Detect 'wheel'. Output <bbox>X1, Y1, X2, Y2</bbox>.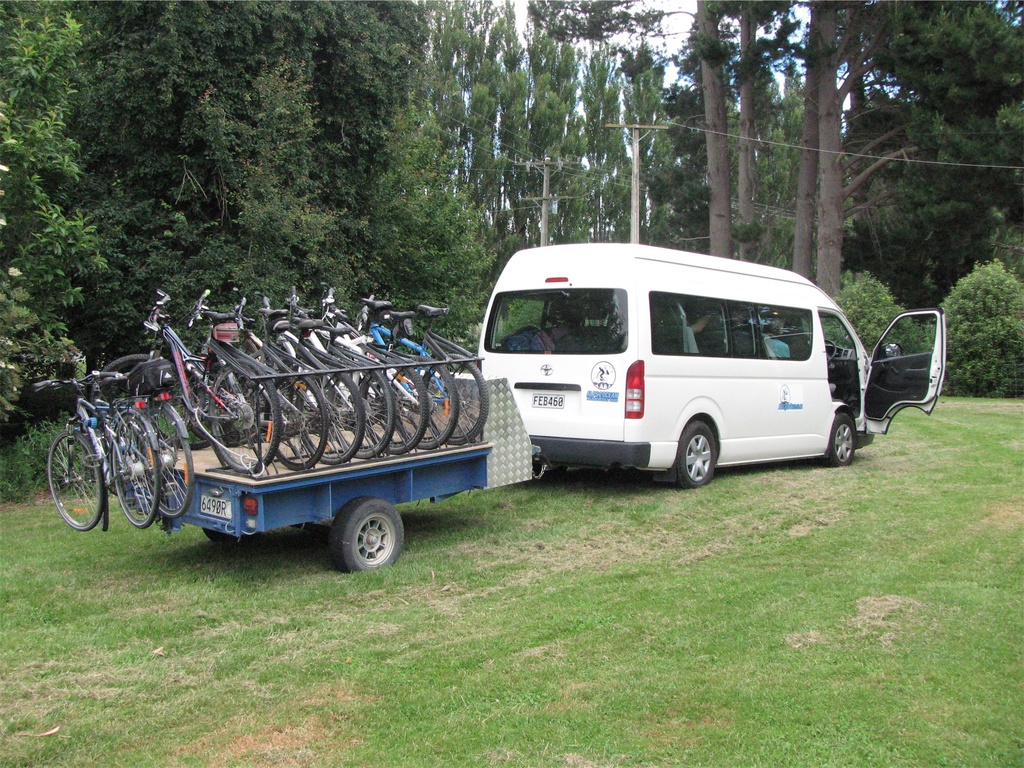
<bbox>376, 356, 470, 454</bbox>.
